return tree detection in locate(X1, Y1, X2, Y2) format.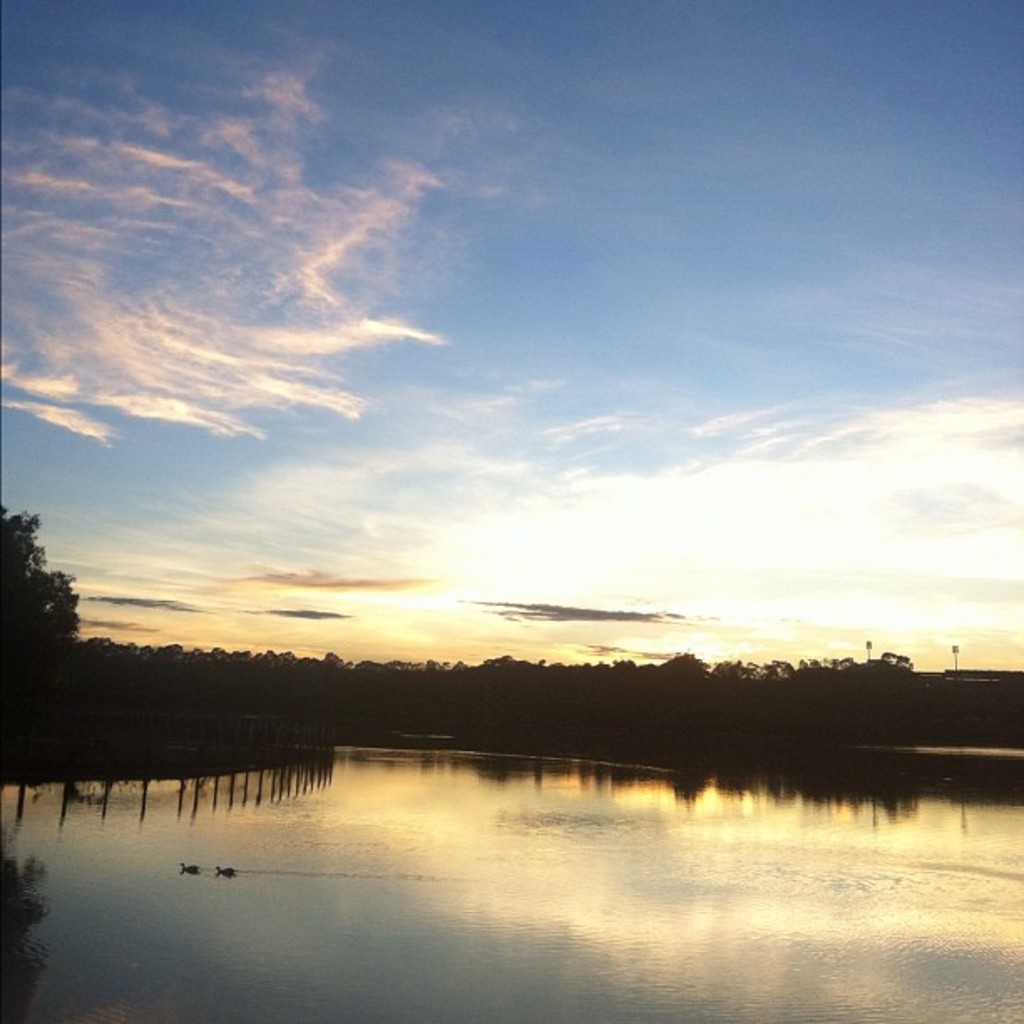
locate(0, 510, 69, 718).
